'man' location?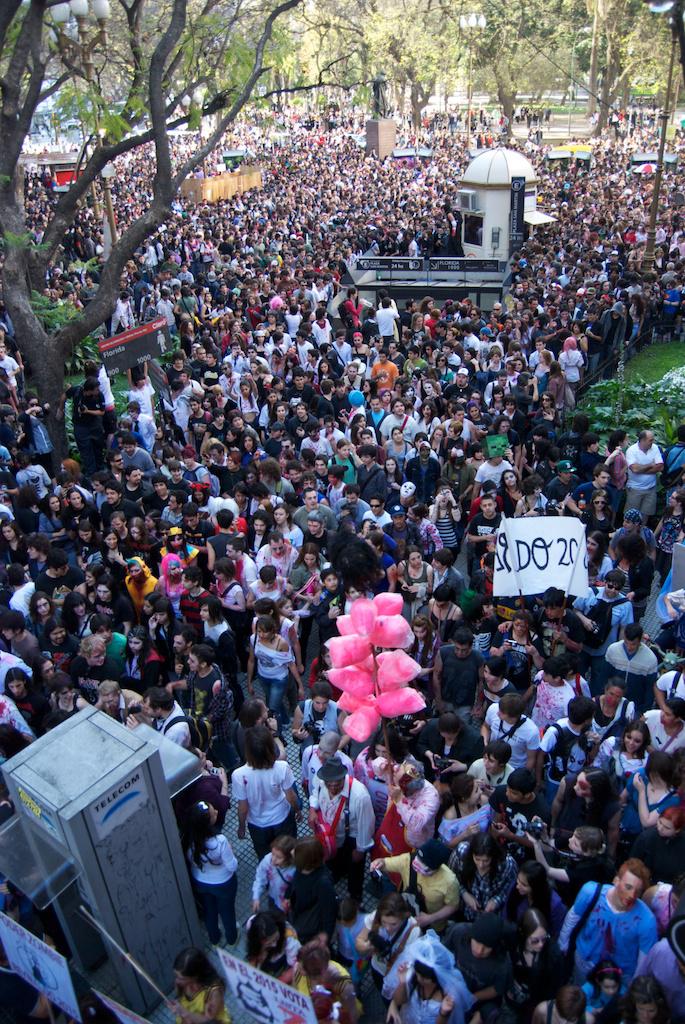
x1=475 y1=691 x2=542 y2=776
